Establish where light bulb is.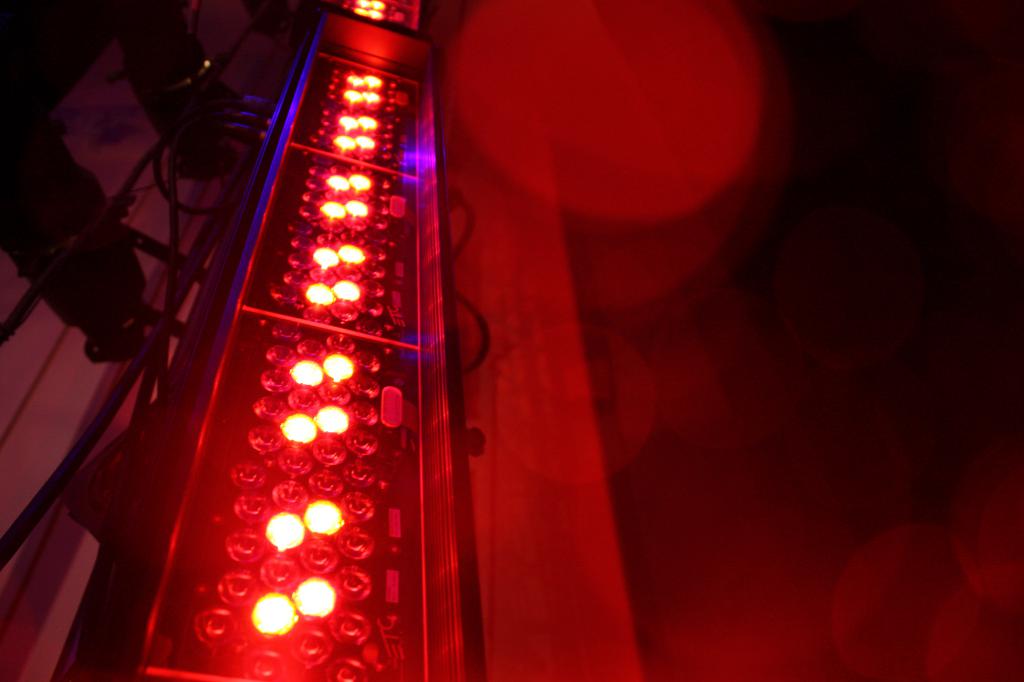
Established at box=[271, 322, 304, 342].
